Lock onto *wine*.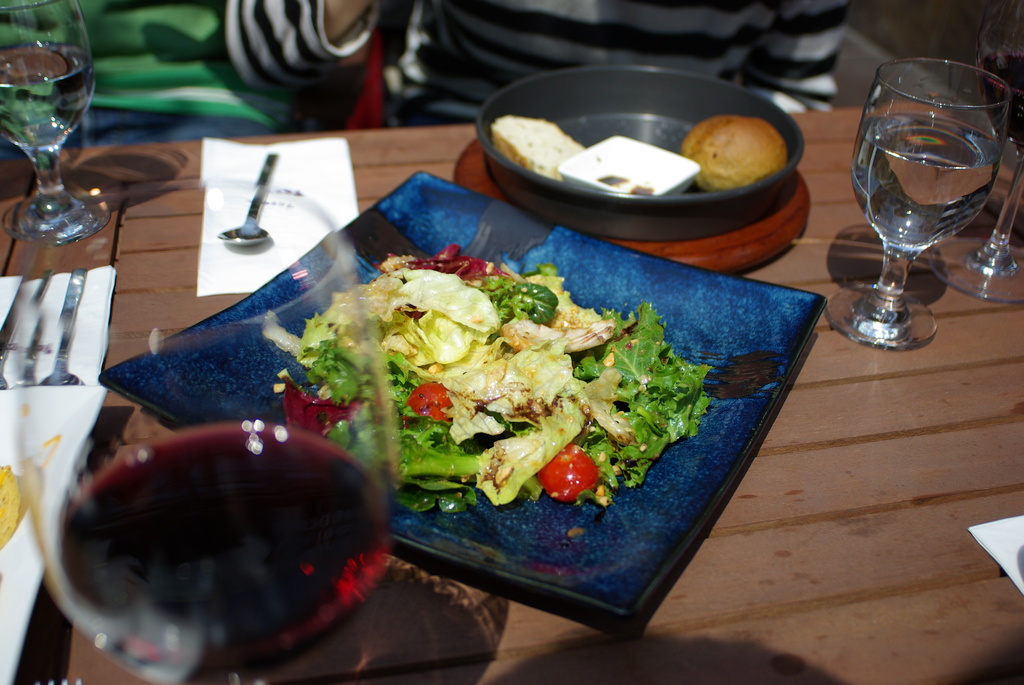
Locked: (45,396,382,684).
